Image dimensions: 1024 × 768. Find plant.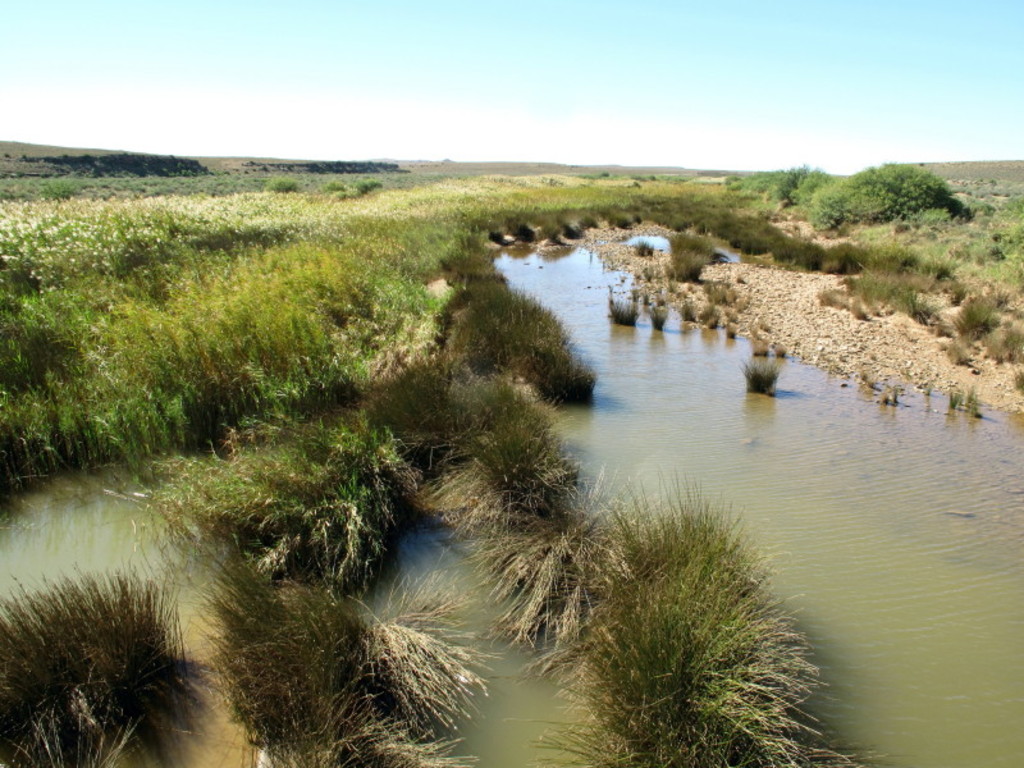
locate(676, 297, 731, 328).
